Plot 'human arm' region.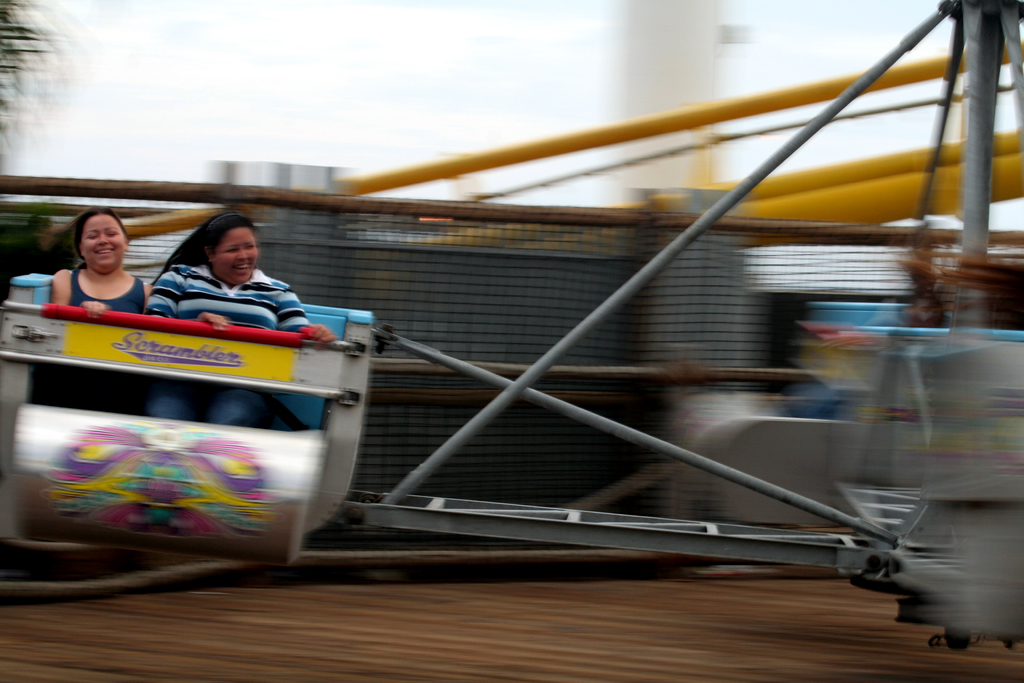
Plotted at <box>55,267,102,315</box>.
